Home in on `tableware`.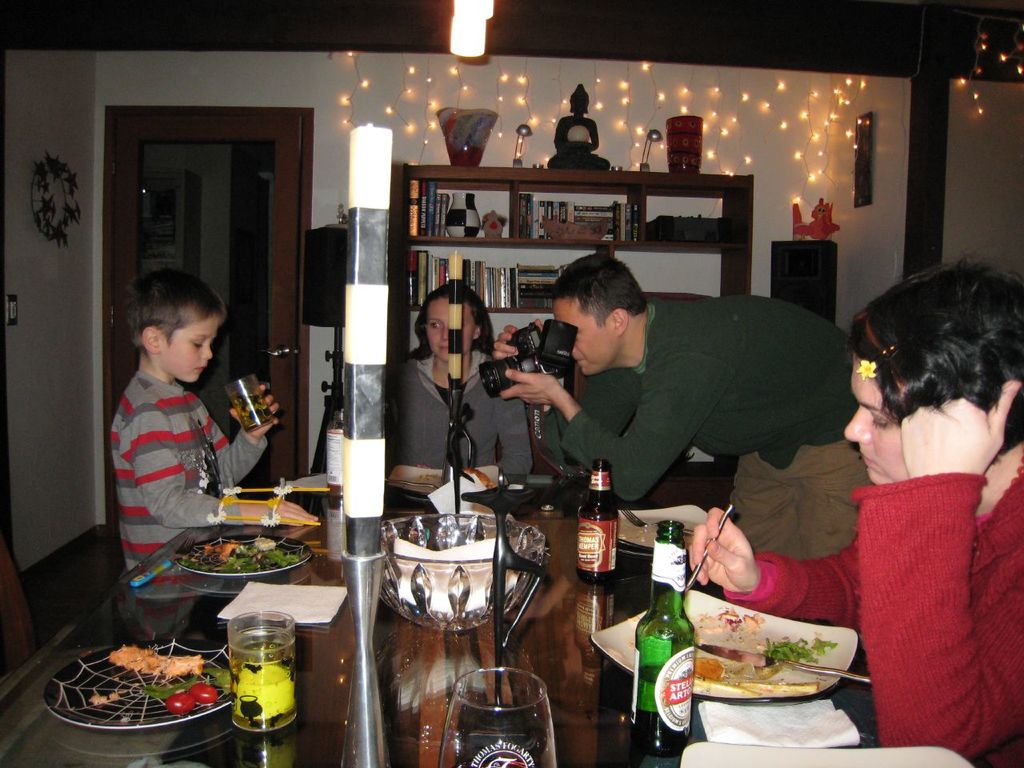
Homed in at locate(626, 525, 701, 753).
